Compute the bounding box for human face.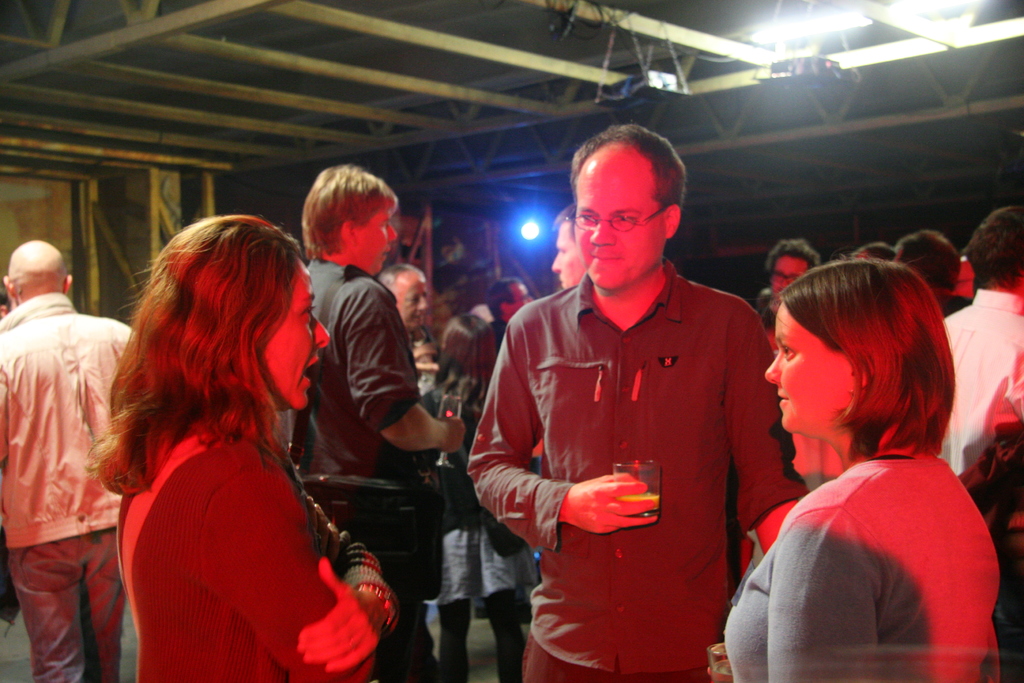
locate(264, 261, 329, 406).
